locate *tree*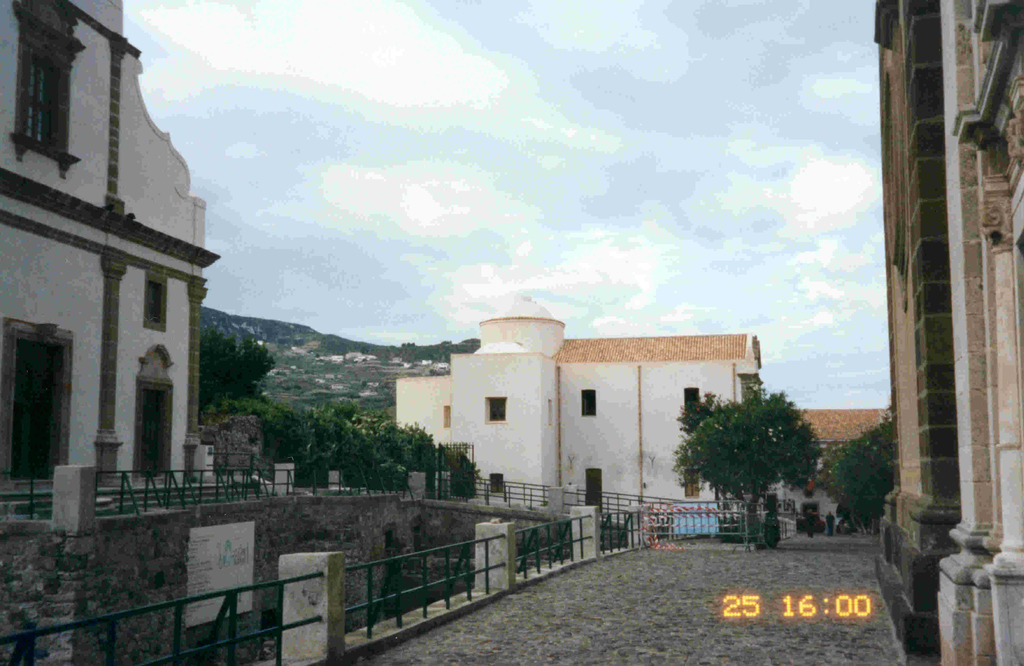
673,381,829,537
